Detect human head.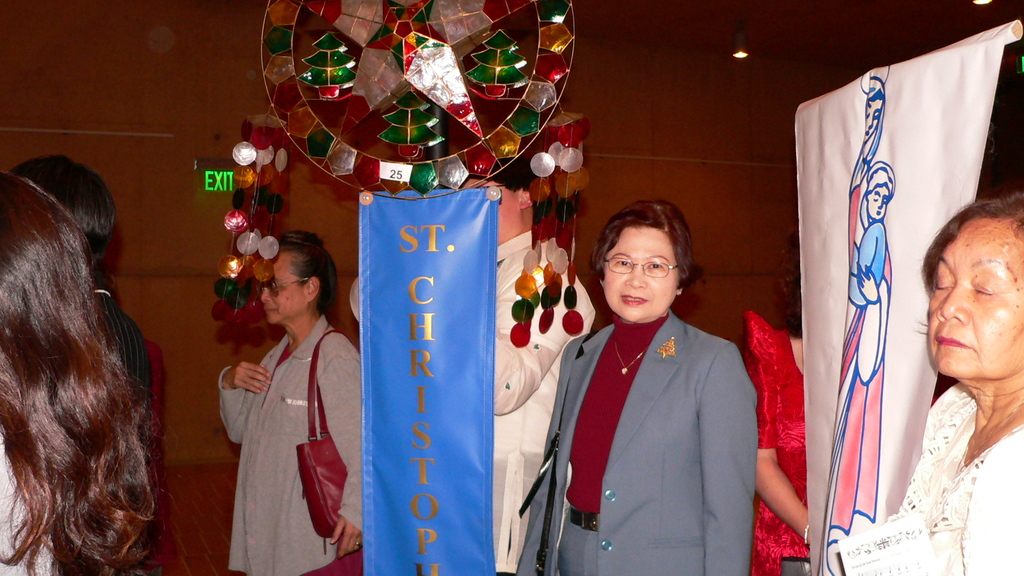
Detected at 257,232,337,328.
